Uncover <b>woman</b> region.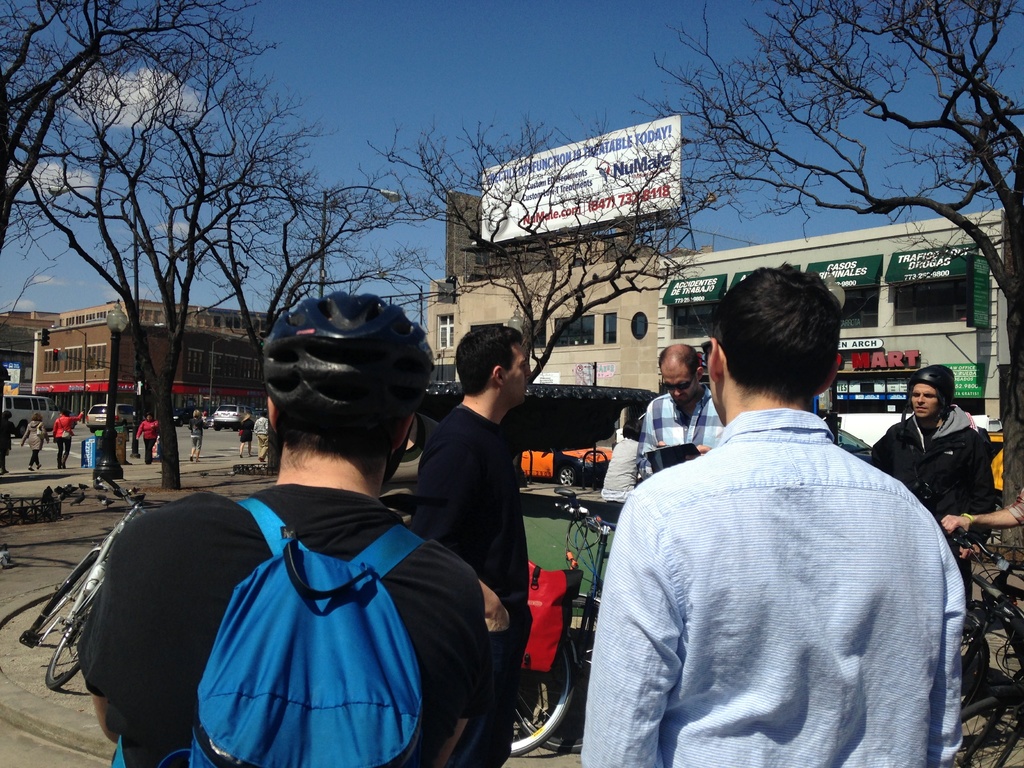
Uncovered: l=236, t=409, r=255, b=454.
